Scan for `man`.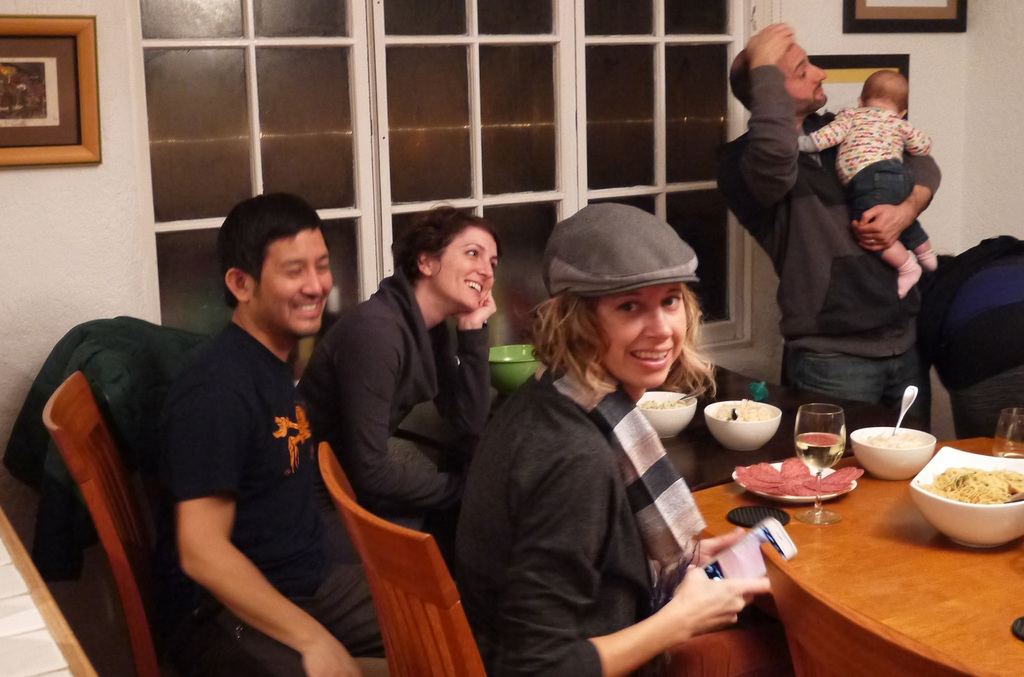
Scan result: select_region(714, 20, 941, 430).
